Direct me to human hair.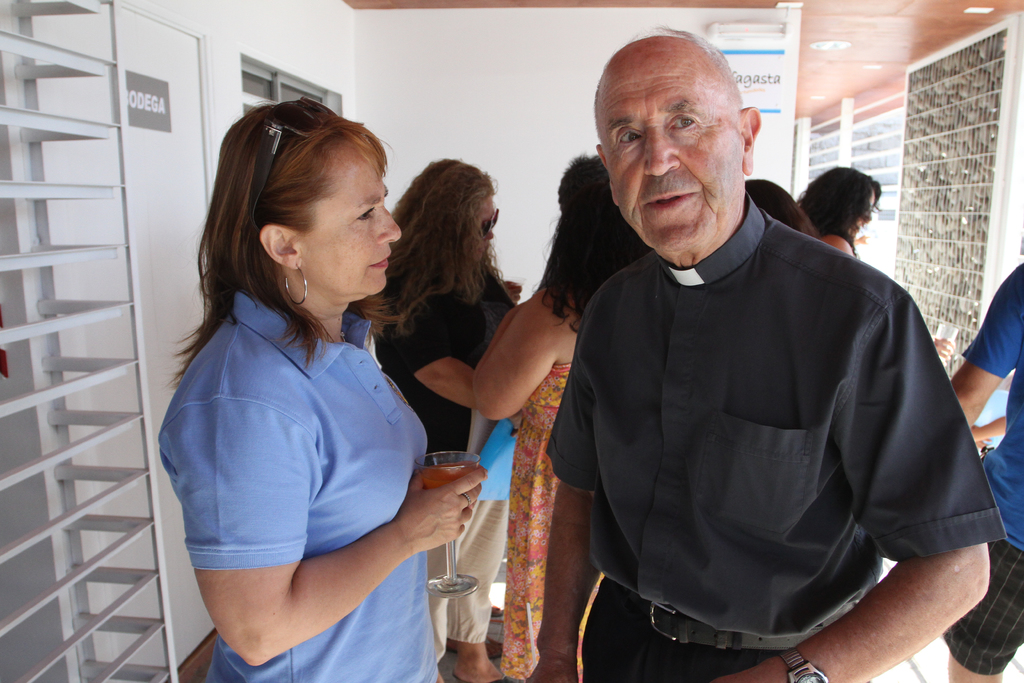
Direction: {"left": 741, "top": 176, "right": 825, "bottom": 240}.
